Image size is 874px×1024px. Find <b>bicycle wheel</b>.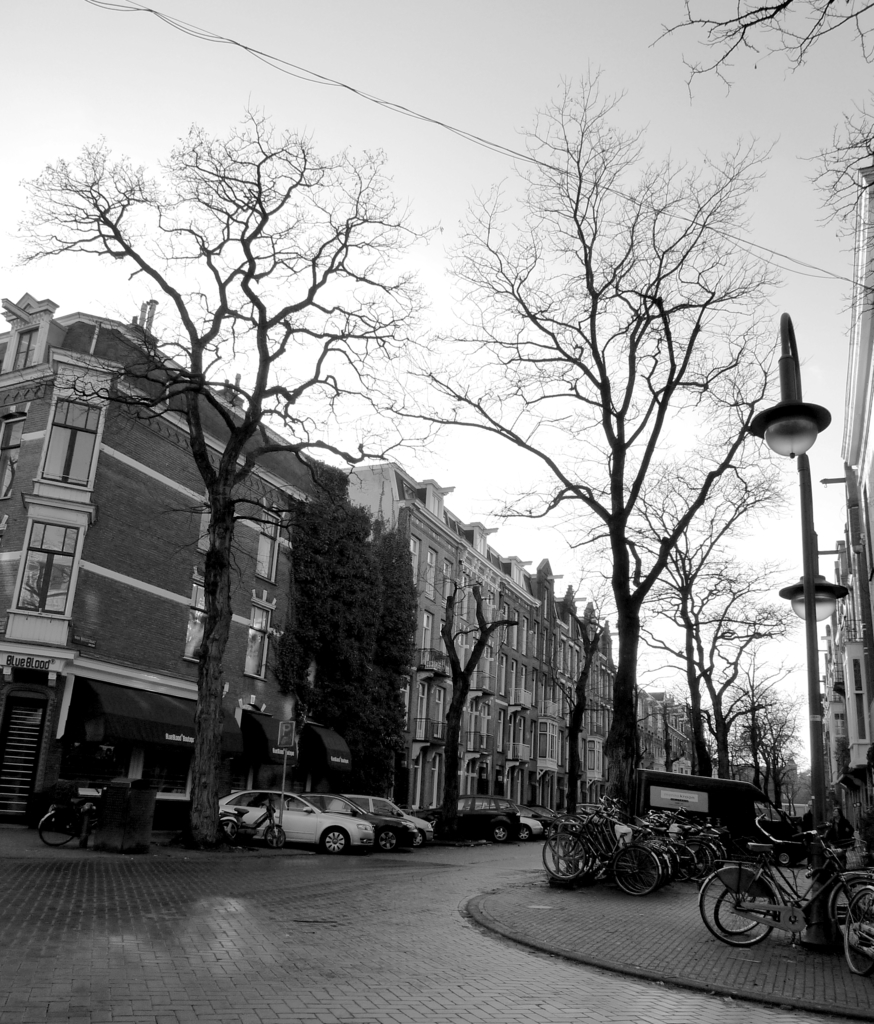
714,891,774,932.
